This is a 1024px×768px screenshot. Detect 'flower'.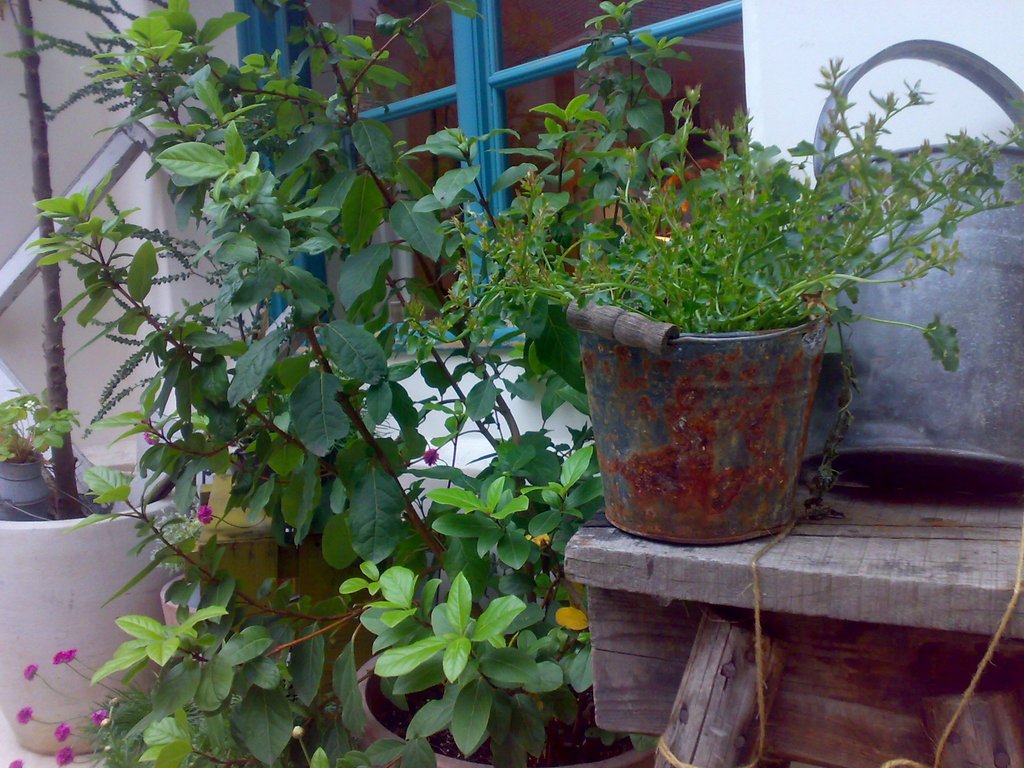
[52, 648, 77, 668].
